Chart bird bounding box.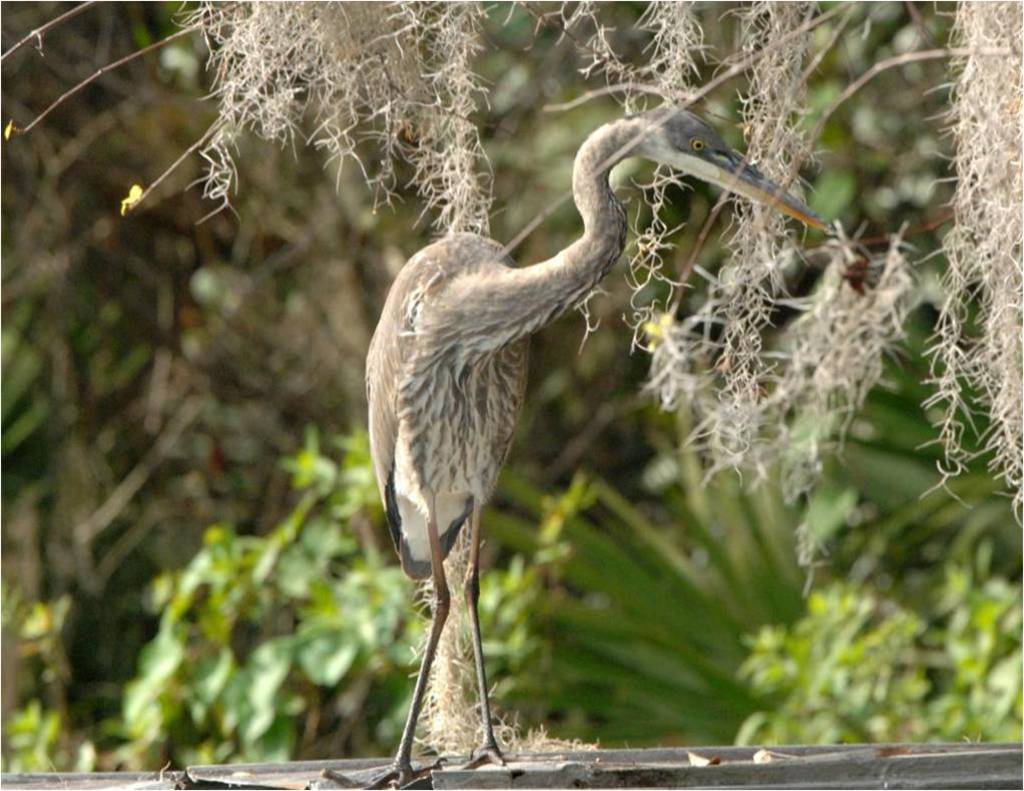
Charted: region(359, 75, 863, 740).
